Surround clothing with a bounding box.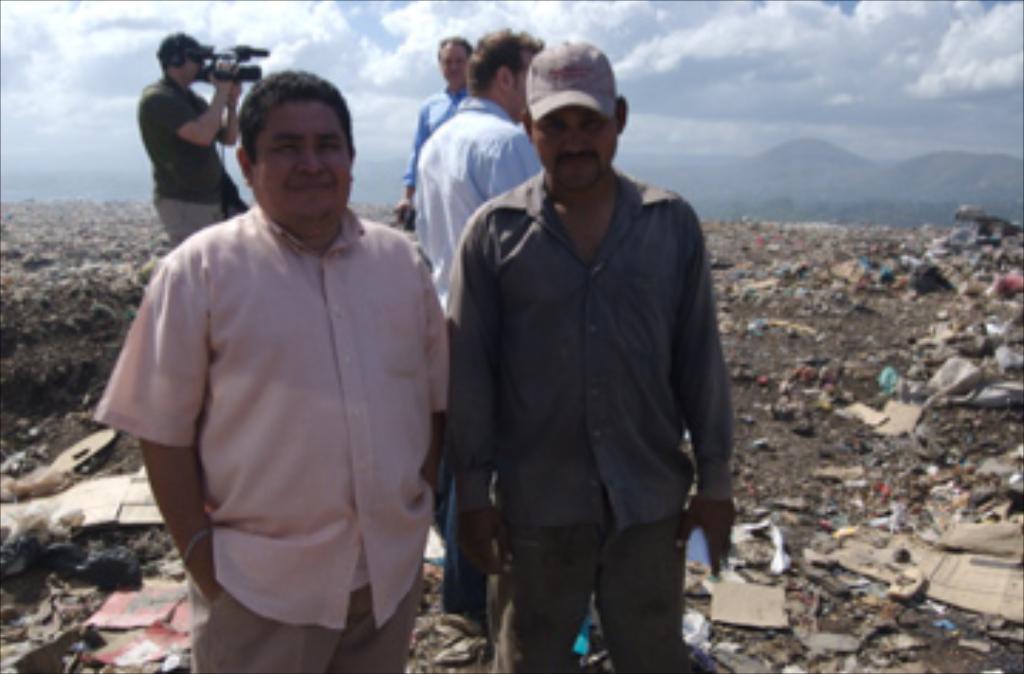
left=137, top=68, right=236, bottom=239.
